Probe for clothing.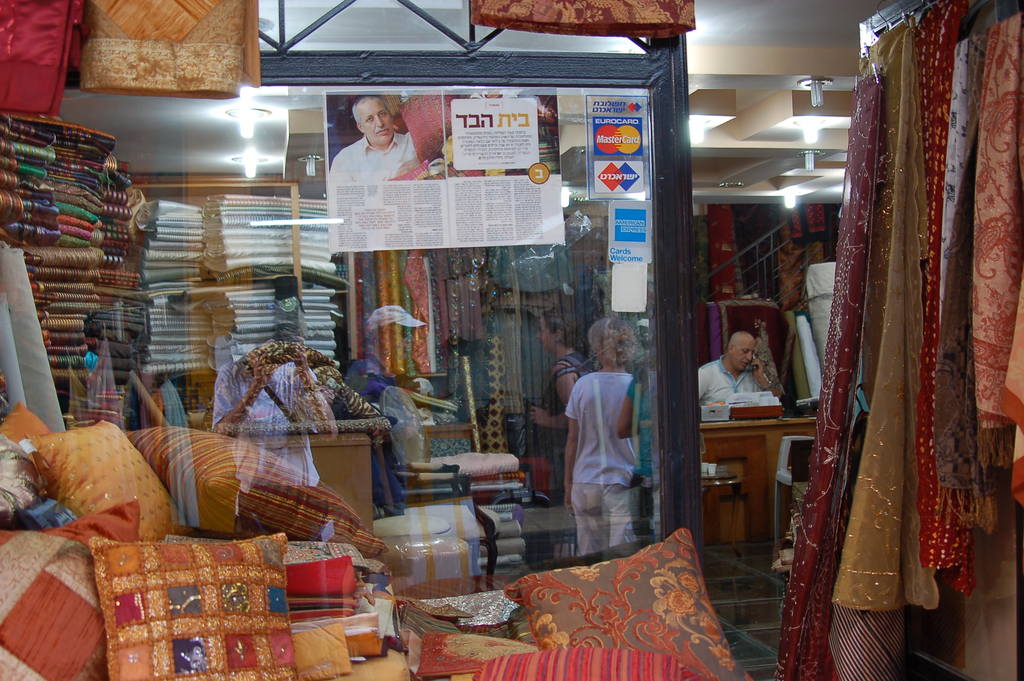
Probe result: locate(132, 352, 199, 530).
